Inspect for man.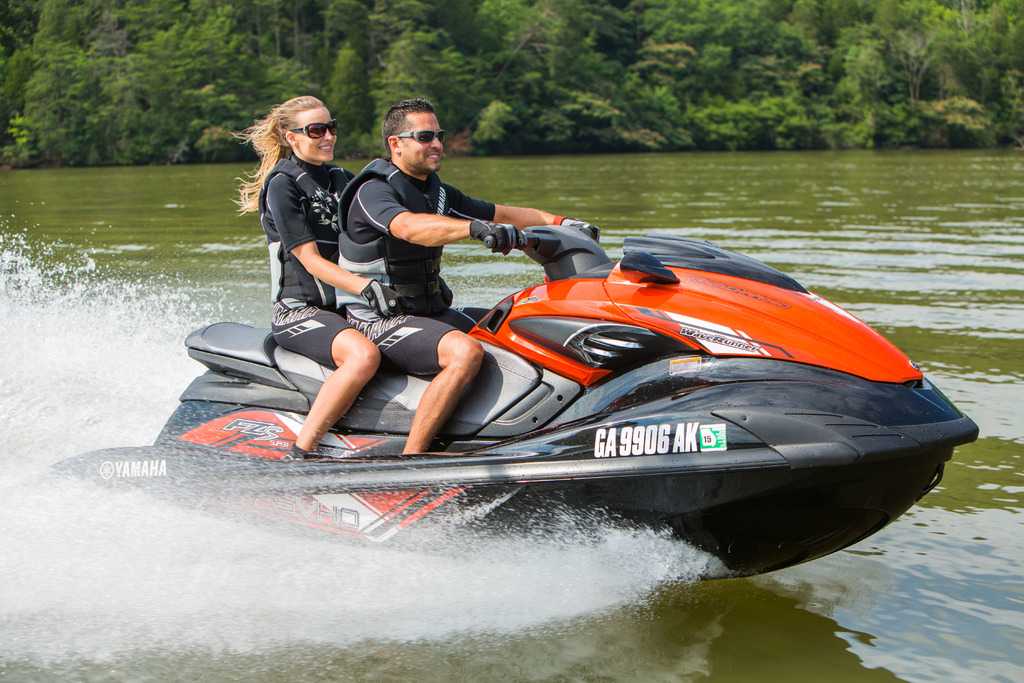
Inspection: select_region(333, 98, 601, 457).
